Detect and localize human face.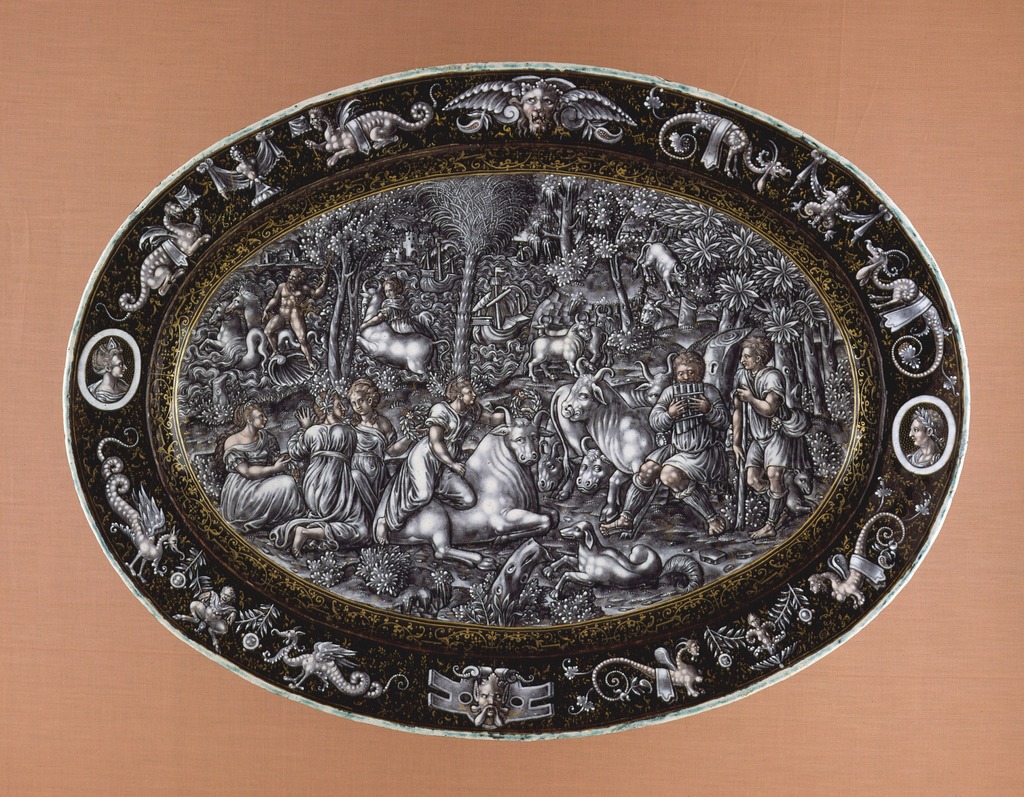
Localized at bbox(170, 202, 186, 213).
